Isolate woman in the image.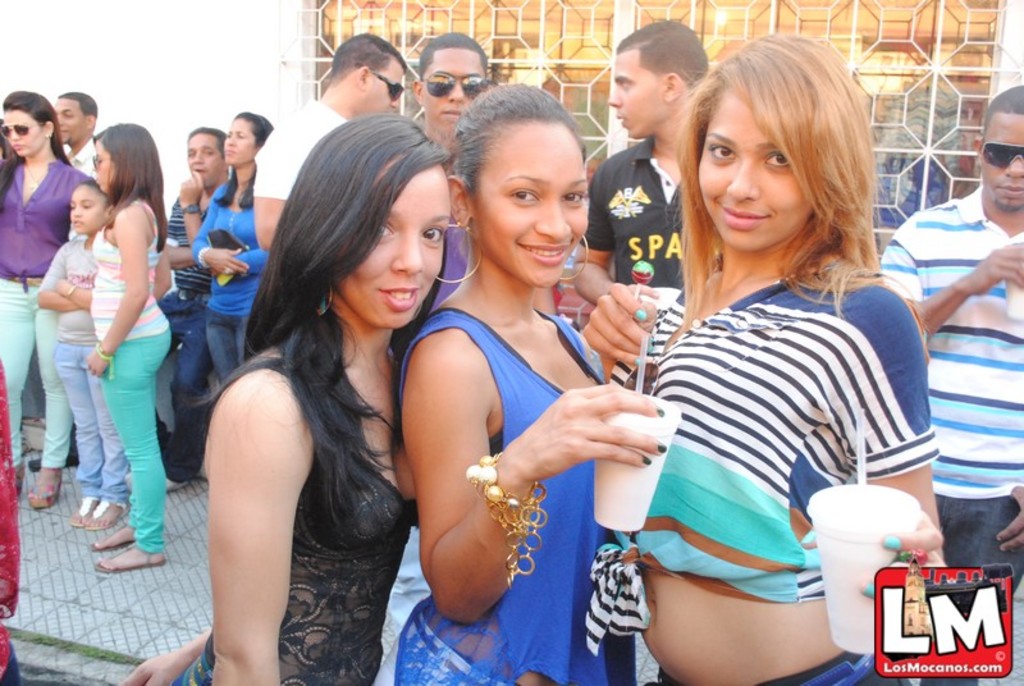
Isolated region: (left=576, top=27, right=964, bottom=685).
